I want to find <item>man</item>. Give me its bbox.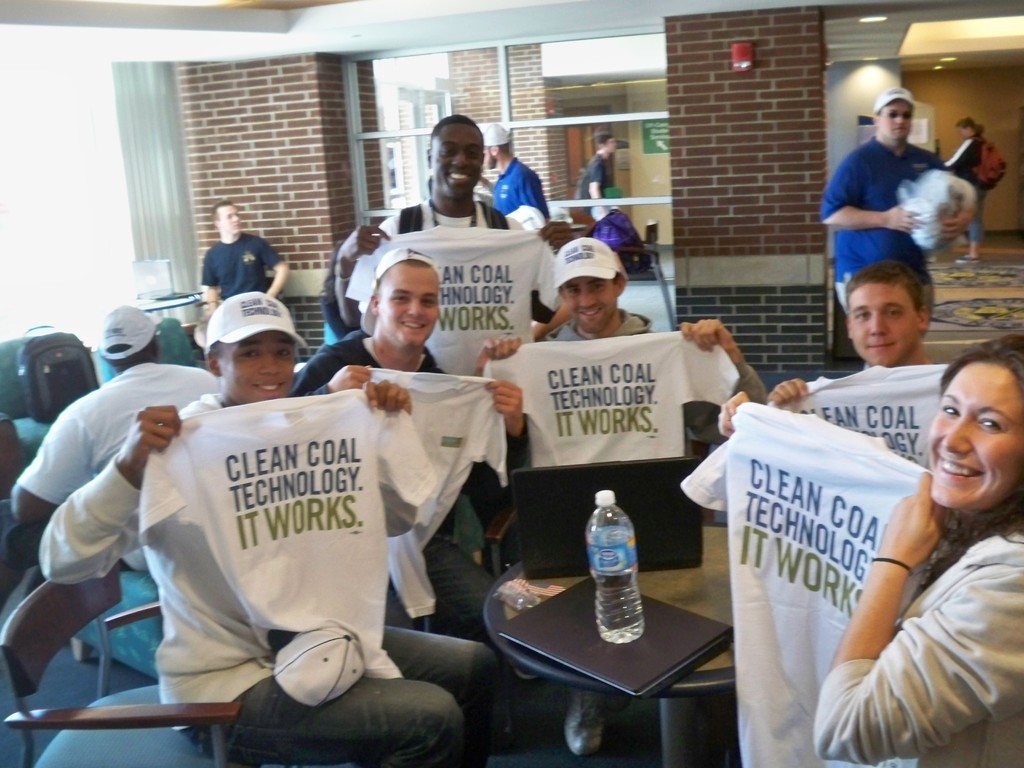
(left=573, top=129, right=622, bottom=214).
